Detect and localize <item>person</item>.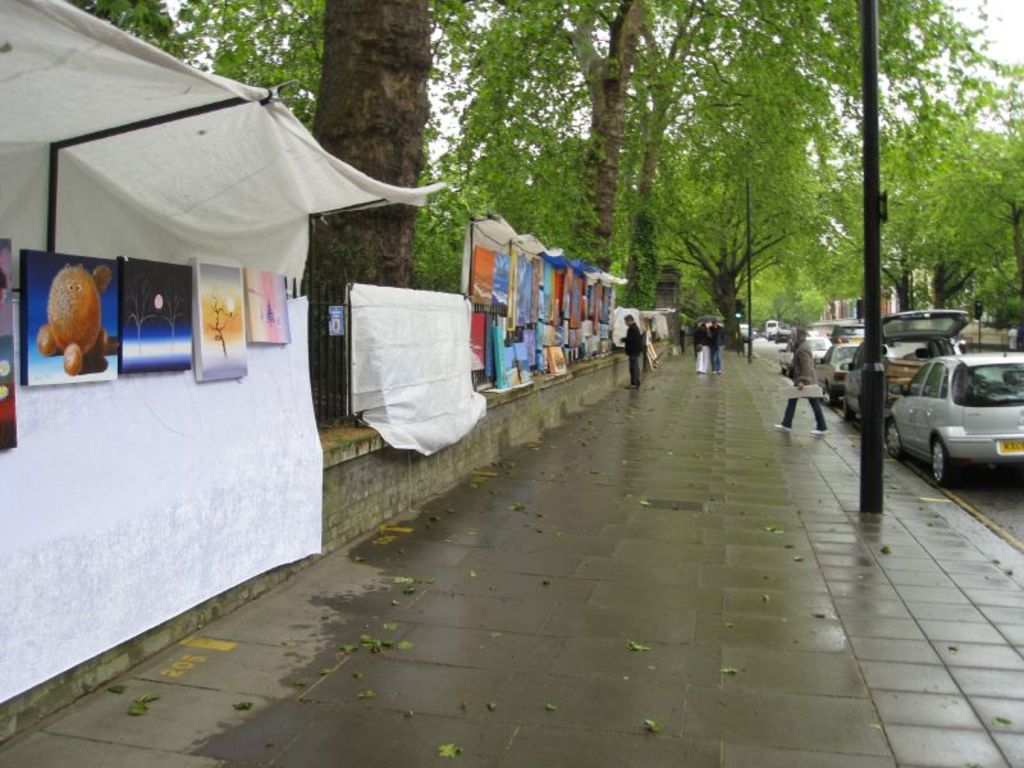
Localized at [left=710, top=316, right=724, bottom=378].
